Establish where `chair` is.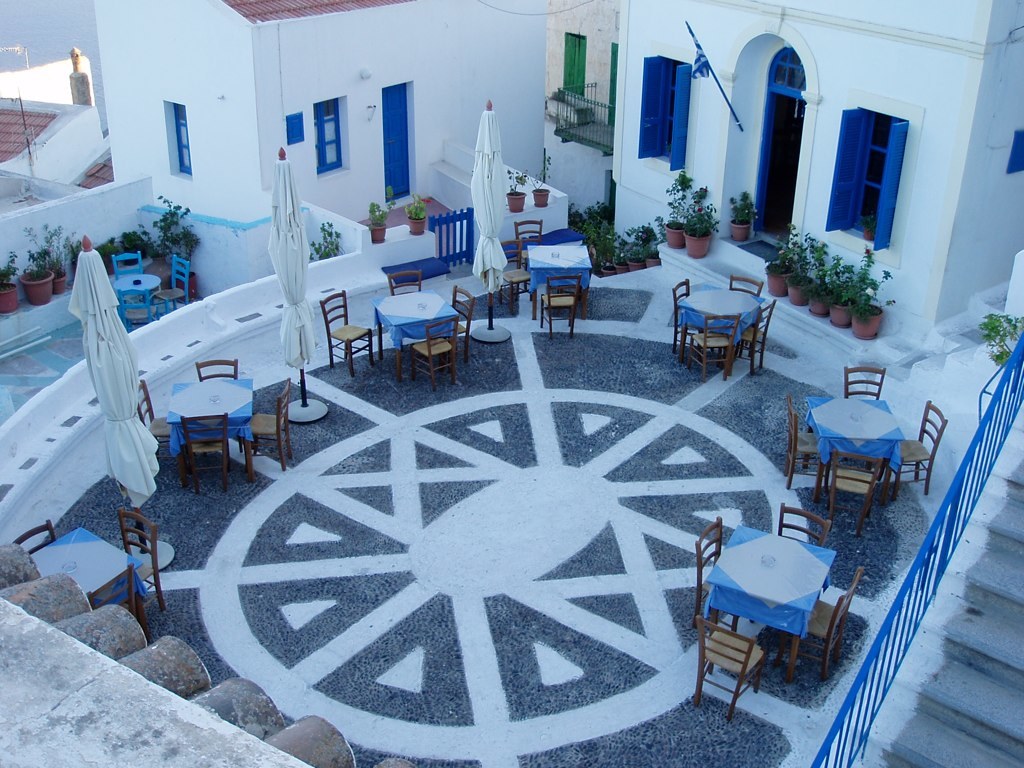
Established at [671,280,687,352].
